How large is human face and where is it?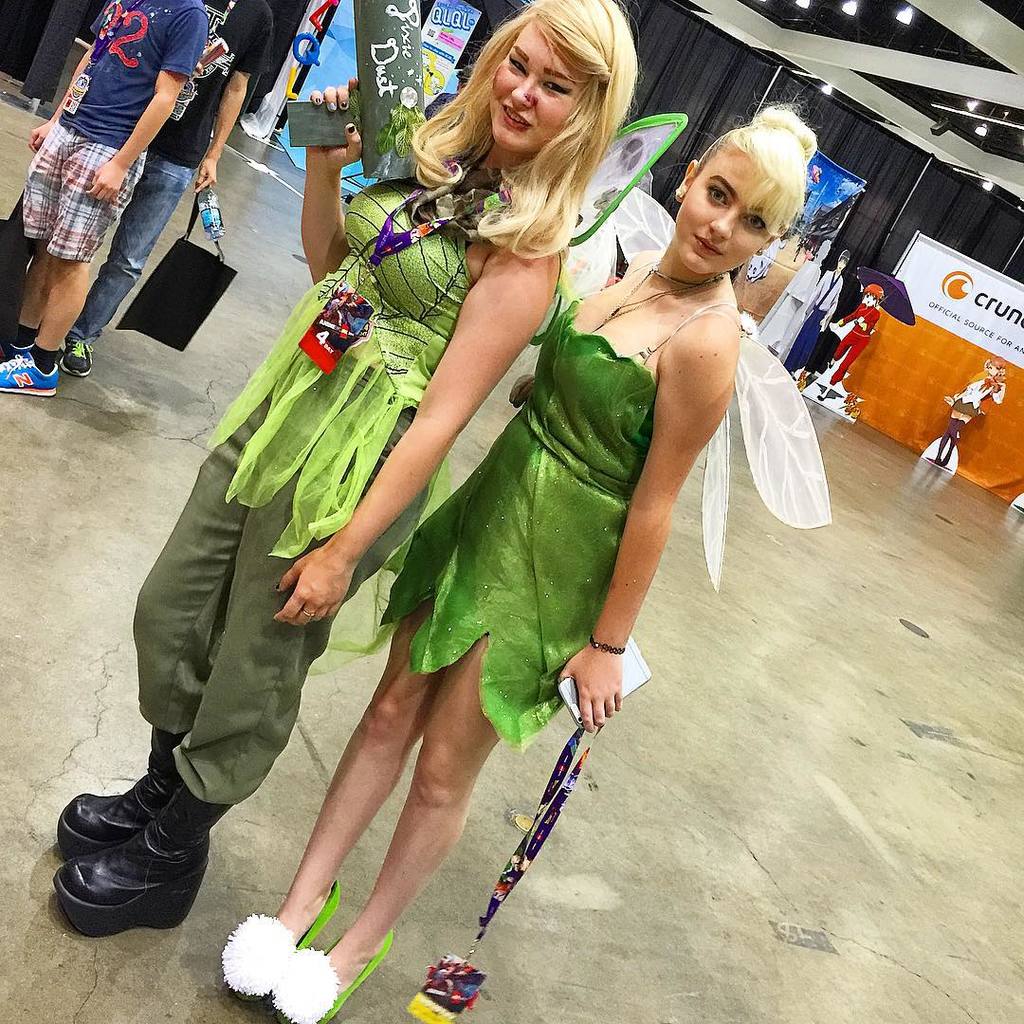
Bounding box: Rect(835, 257, 850, 273).
